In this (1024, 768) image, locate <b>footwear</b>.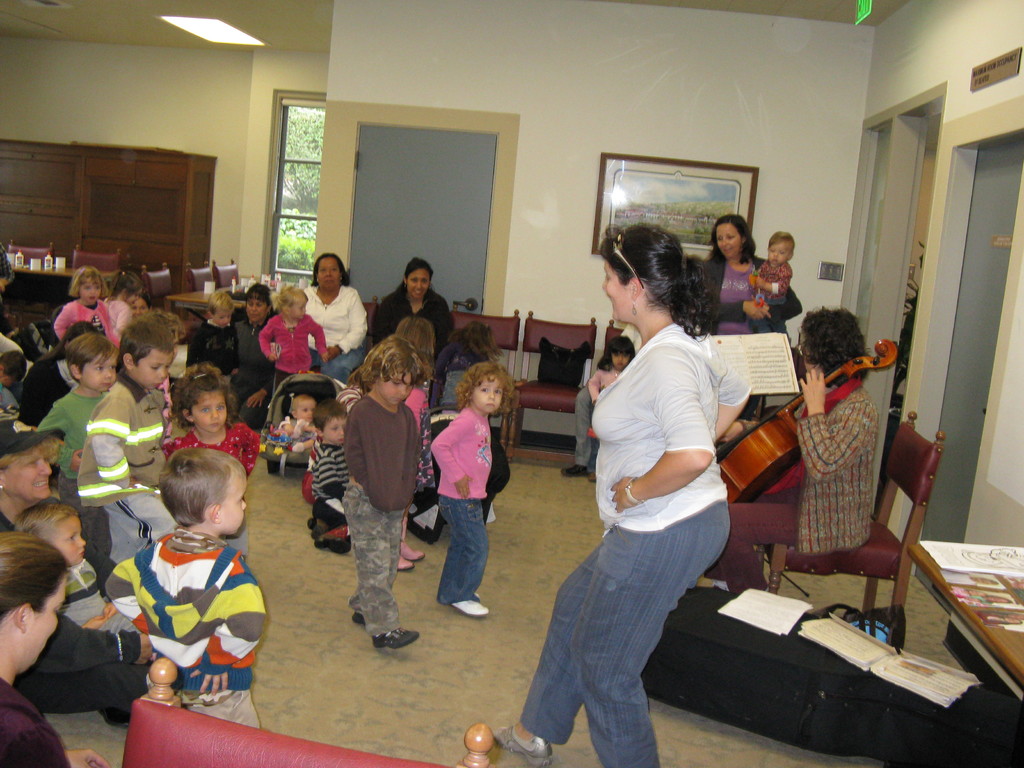
Bounding box: rect(347, 610, 365, 627).
